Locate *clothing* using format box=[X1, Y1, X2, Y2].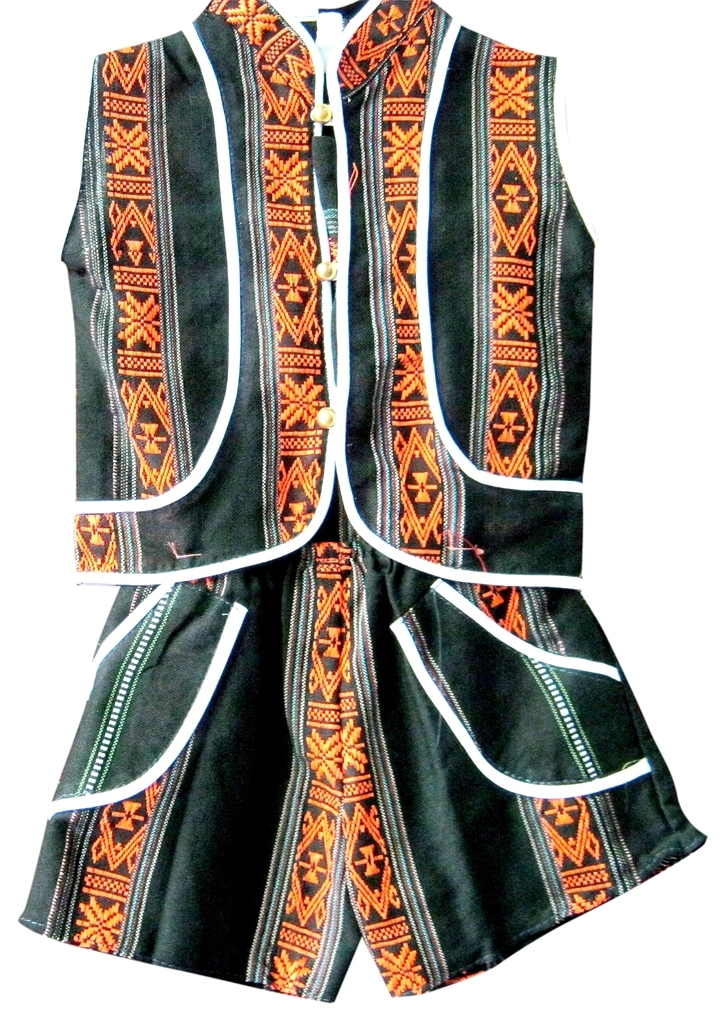
box=[43, 62, 653, 968].
